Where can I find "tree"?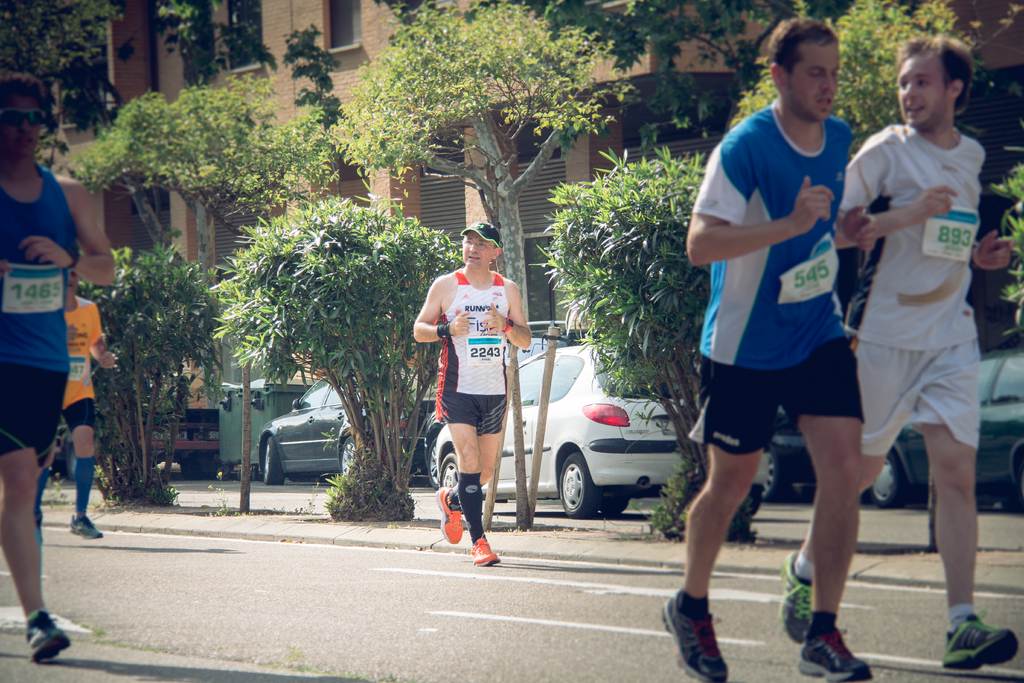
You can find it at select_region(381, 1, 851, 138).
